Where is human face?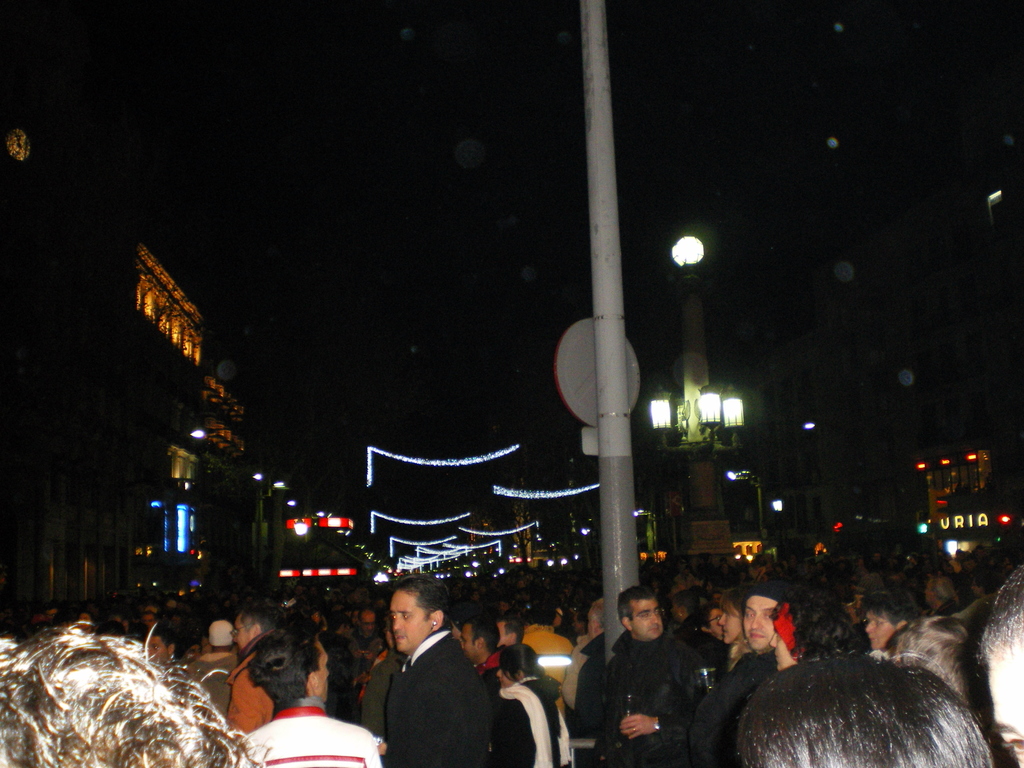
detection(724, 602, 739, 646).
